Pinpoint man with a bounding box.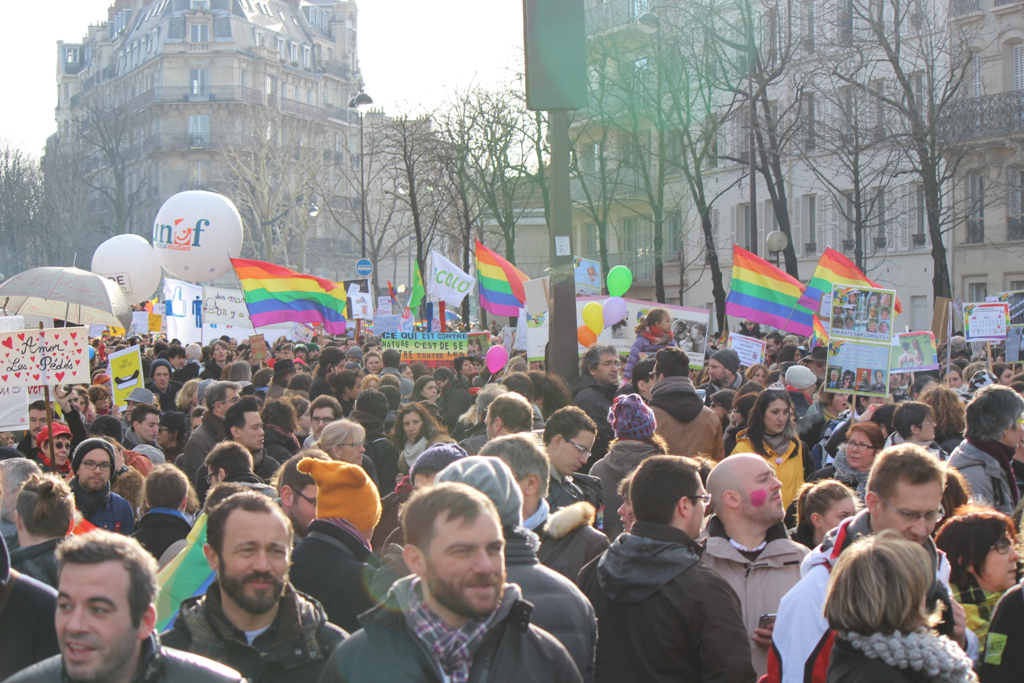
select_region(146, 359, 176, 411).
